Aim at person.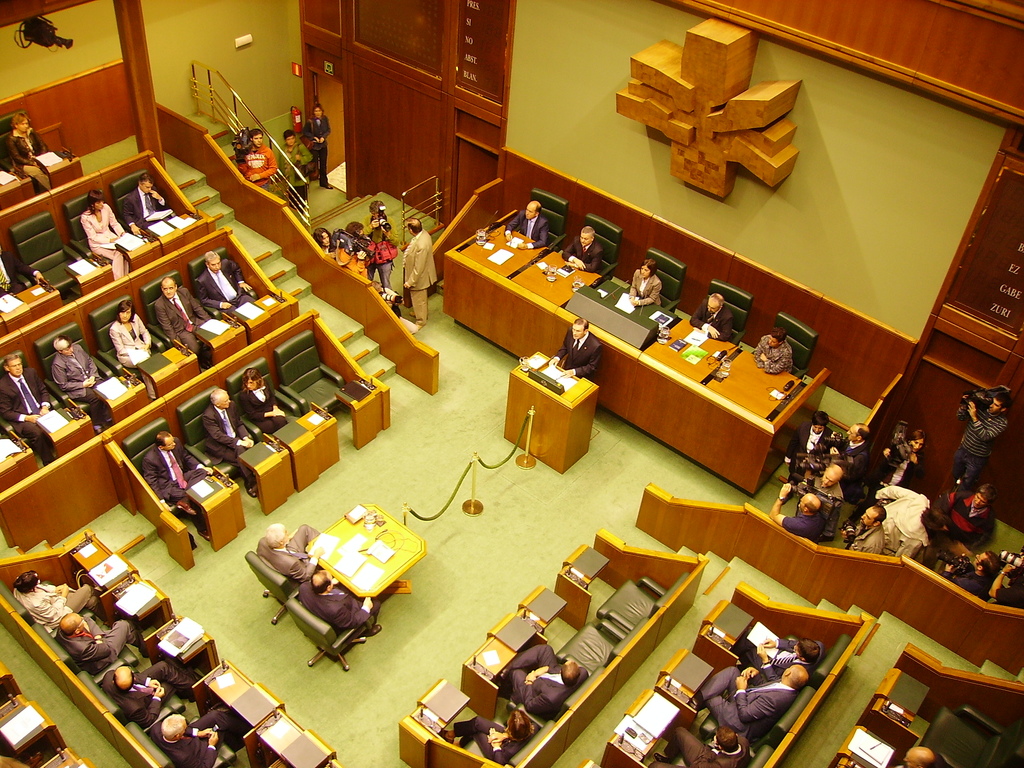
Aimed at 438,708,538,765.
